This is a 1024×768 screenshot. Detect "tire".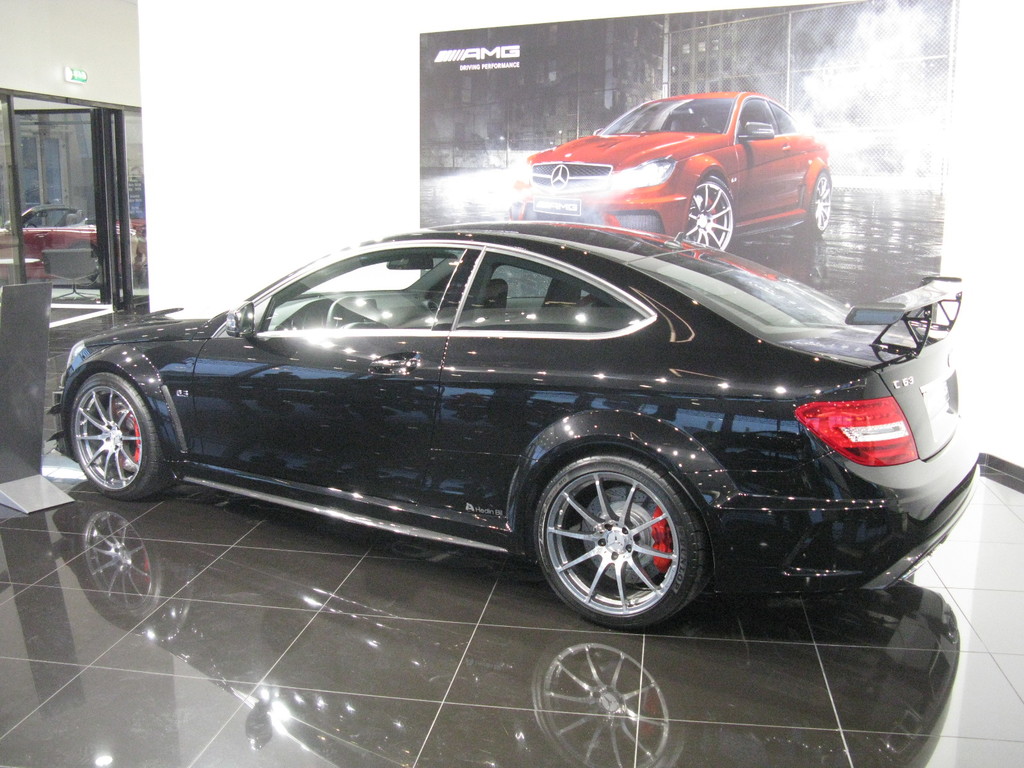
crop(687, 176, 736, 252).
